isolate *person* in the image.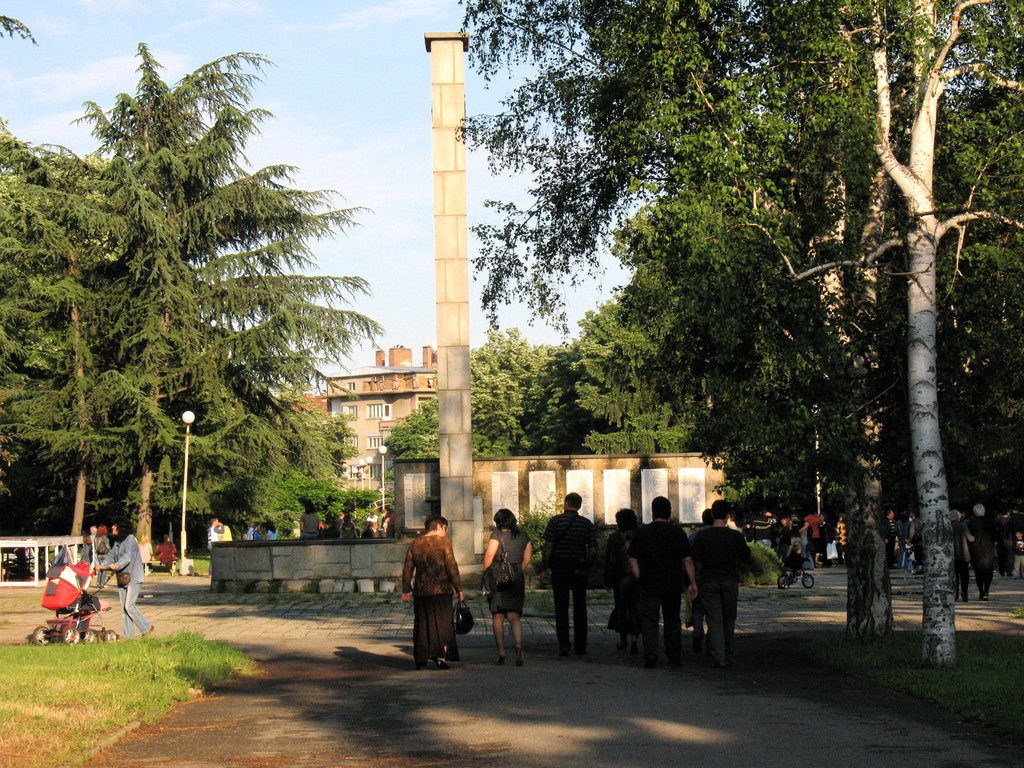
Isolated region: 208 516 229 550.
